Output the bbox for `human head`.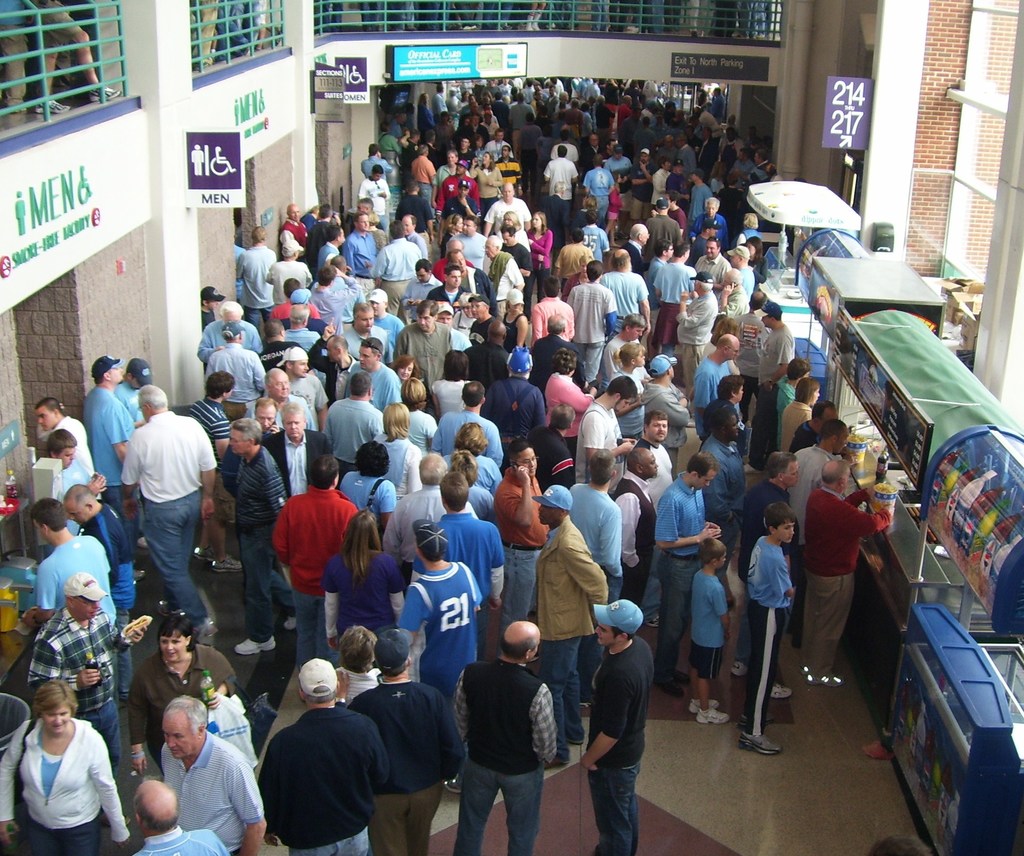
447, 451, 479, 482.
